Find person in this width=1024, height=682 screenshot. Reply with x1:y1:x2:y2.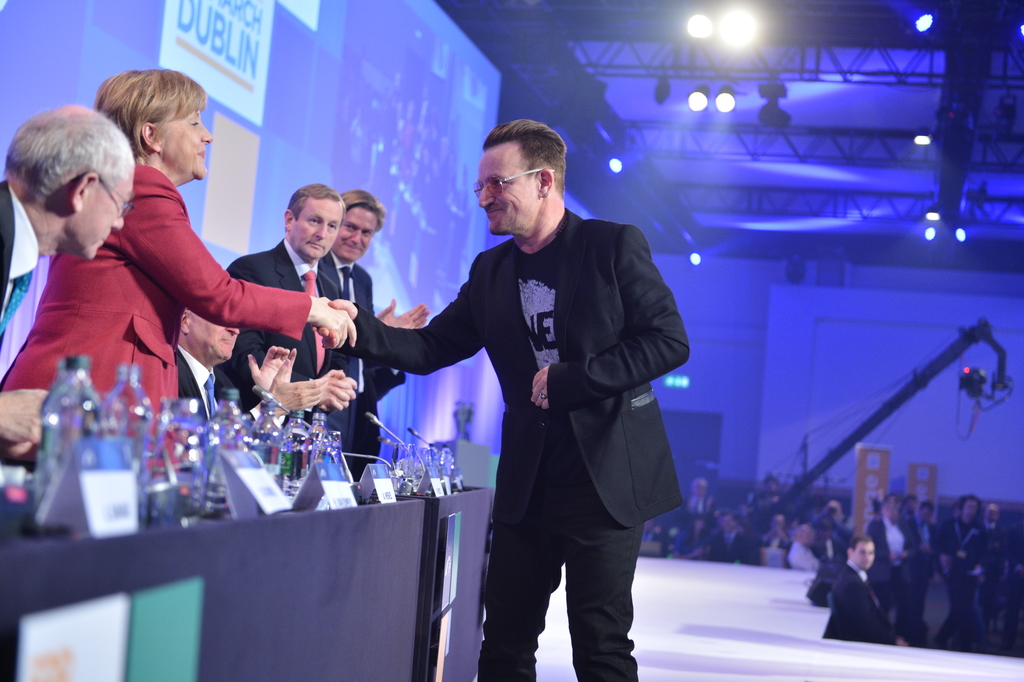
1:67:356:470.
